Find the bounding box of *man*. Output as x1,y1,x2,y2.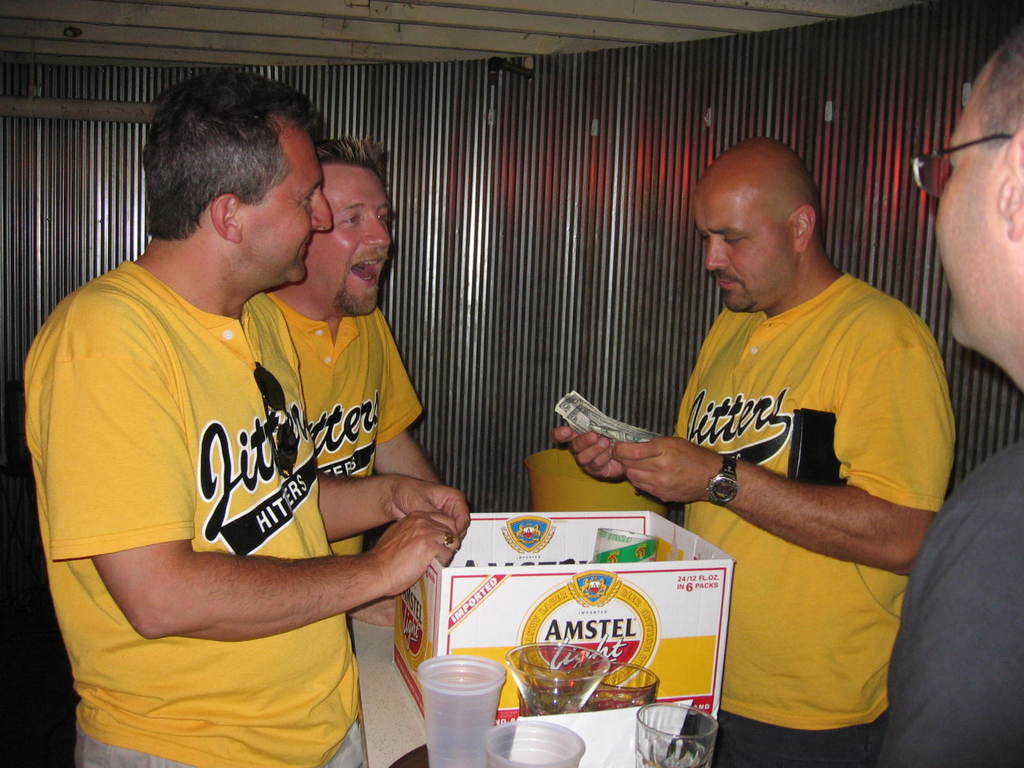
19,70,468,767.
